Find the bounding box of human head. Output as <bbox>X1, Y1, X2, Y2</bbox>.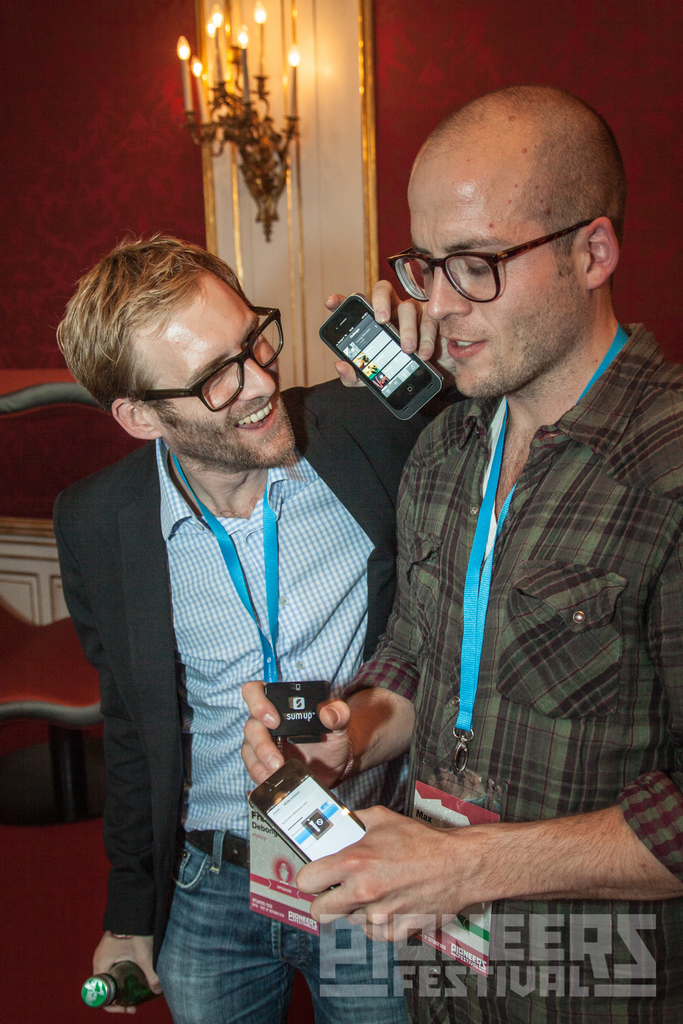
<bbox>394, 83, 636, 371</bbox>.
